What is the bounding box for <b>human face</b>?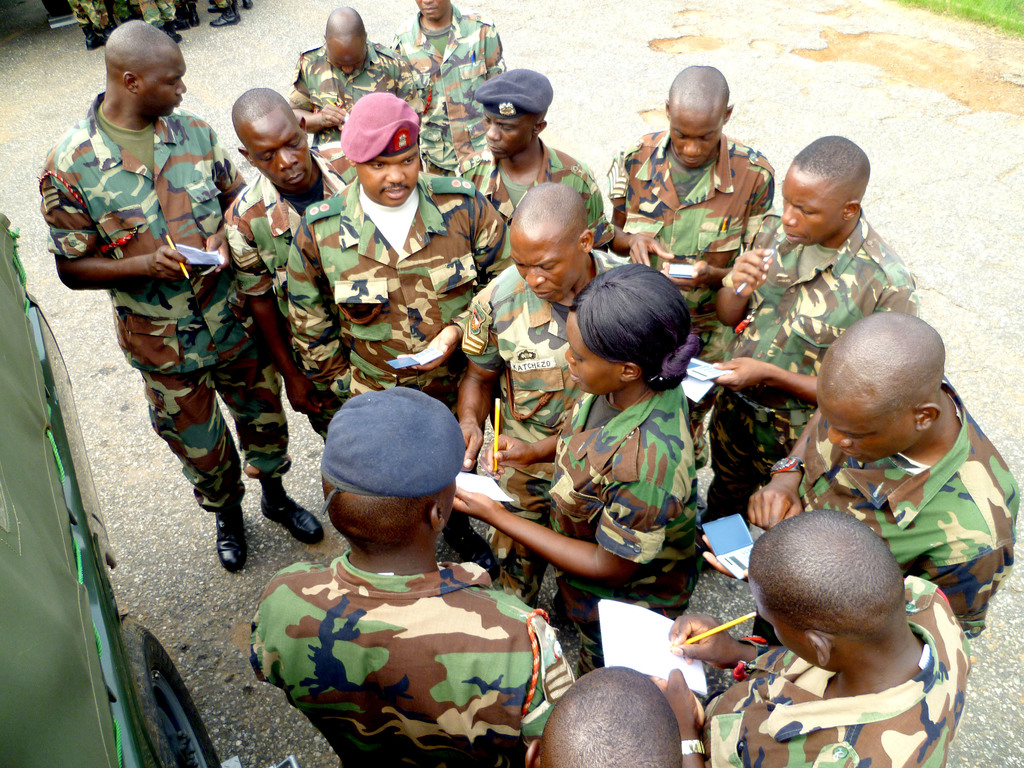
detection(782, 166, 843, 242).
